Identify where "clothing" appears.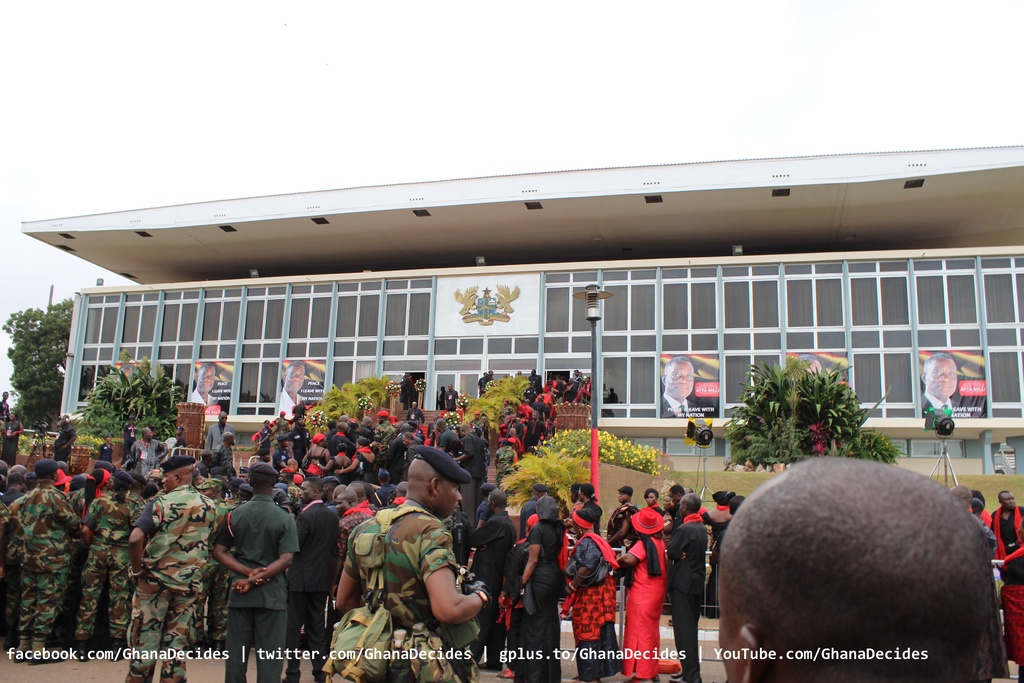
Appears at left=564, top=382, right=577, bottom=403.
